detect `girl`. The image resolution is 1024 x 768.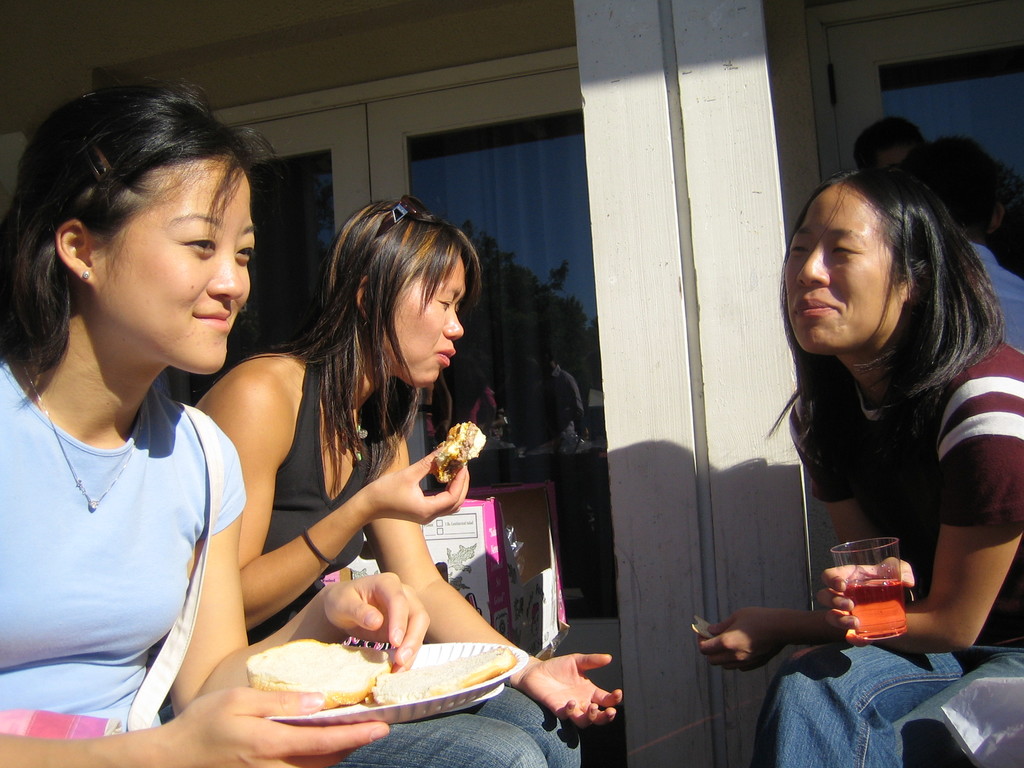
191 196 620 767.
